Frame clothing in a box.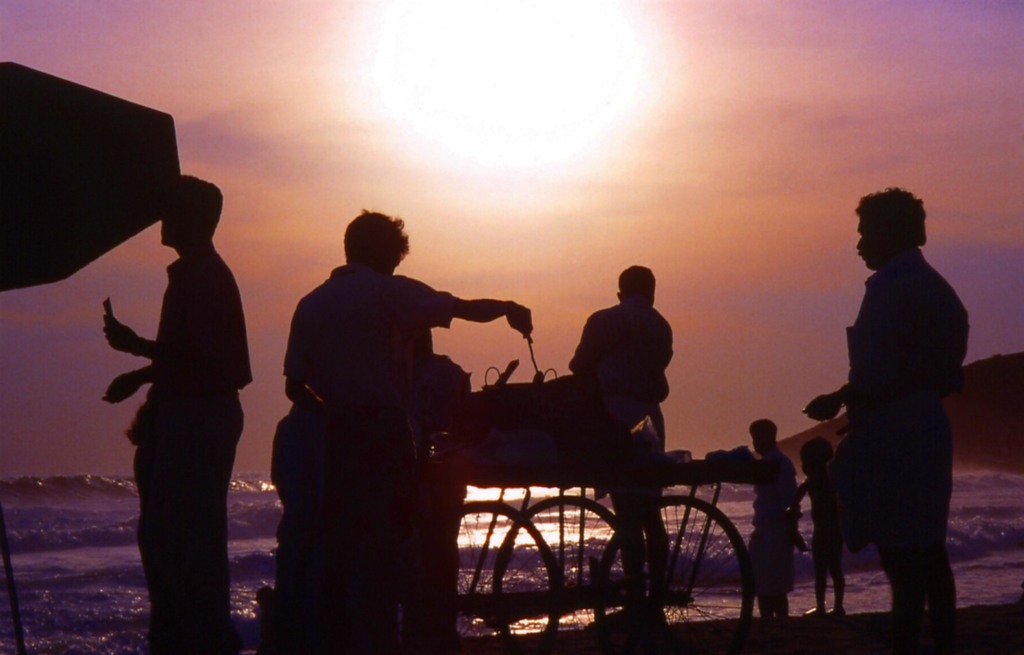
box=[563, 295, 673, 441].
